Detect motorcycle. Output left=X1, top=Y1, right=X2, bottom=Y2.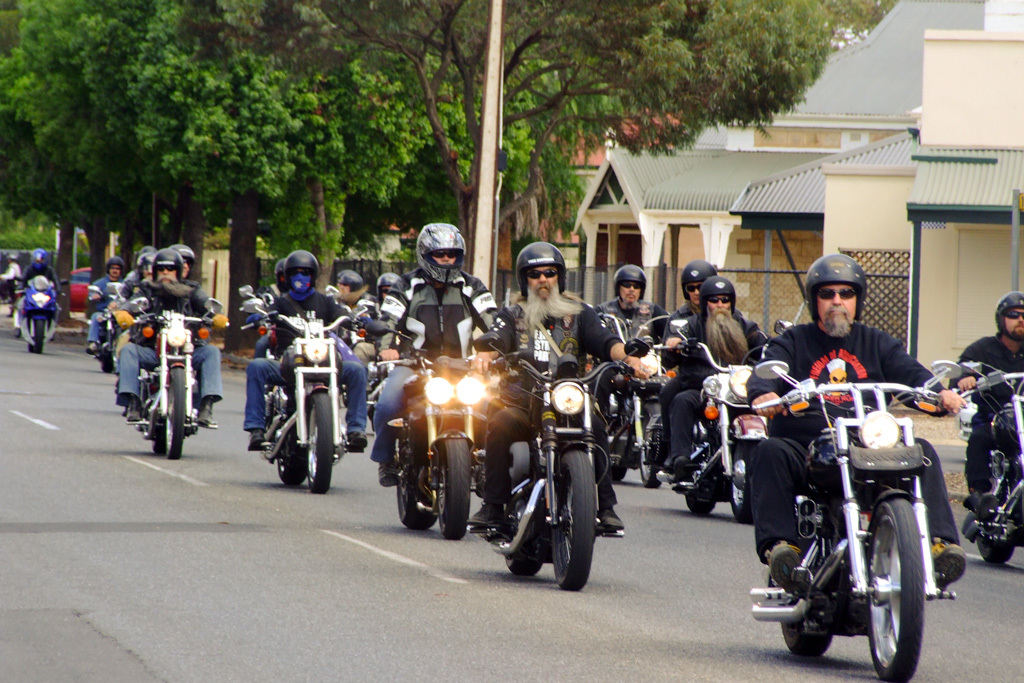
left=228, top=277, right=264, bottom=330.
